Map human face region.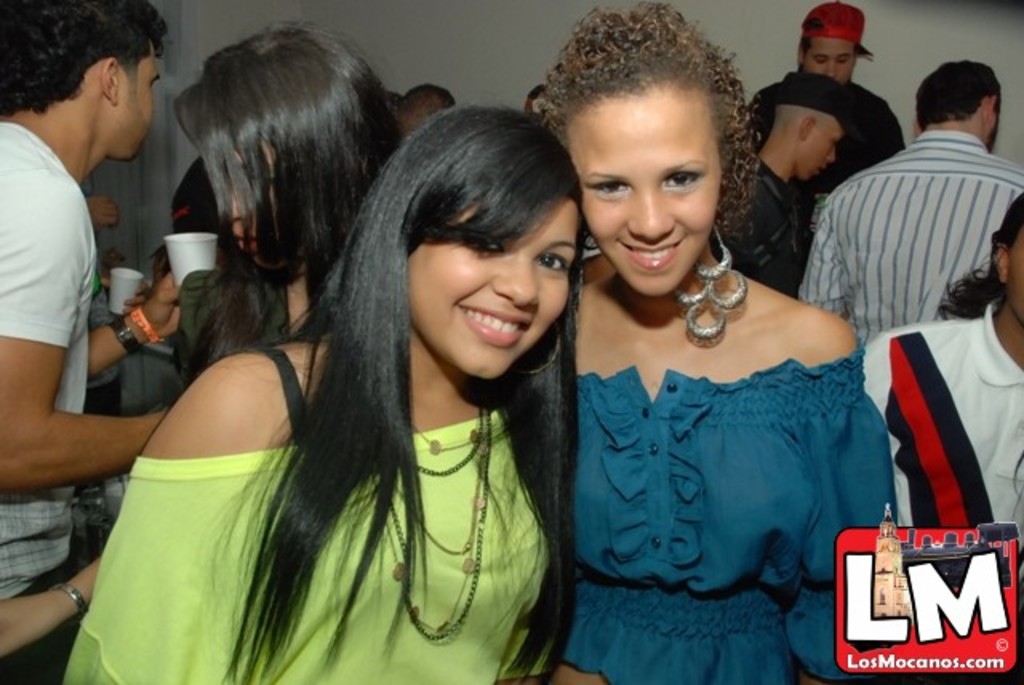
Mapped to bbox(402, 202, 578, 383).
